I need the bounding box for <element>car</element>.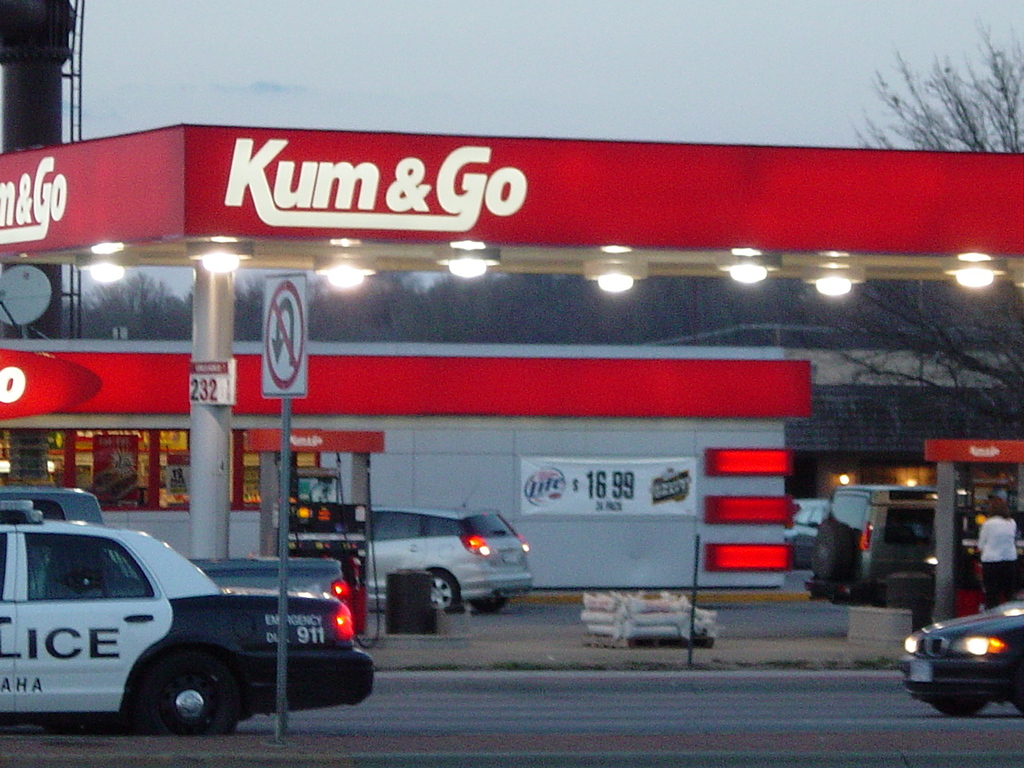
Here it is: 903:612:1020:712.
